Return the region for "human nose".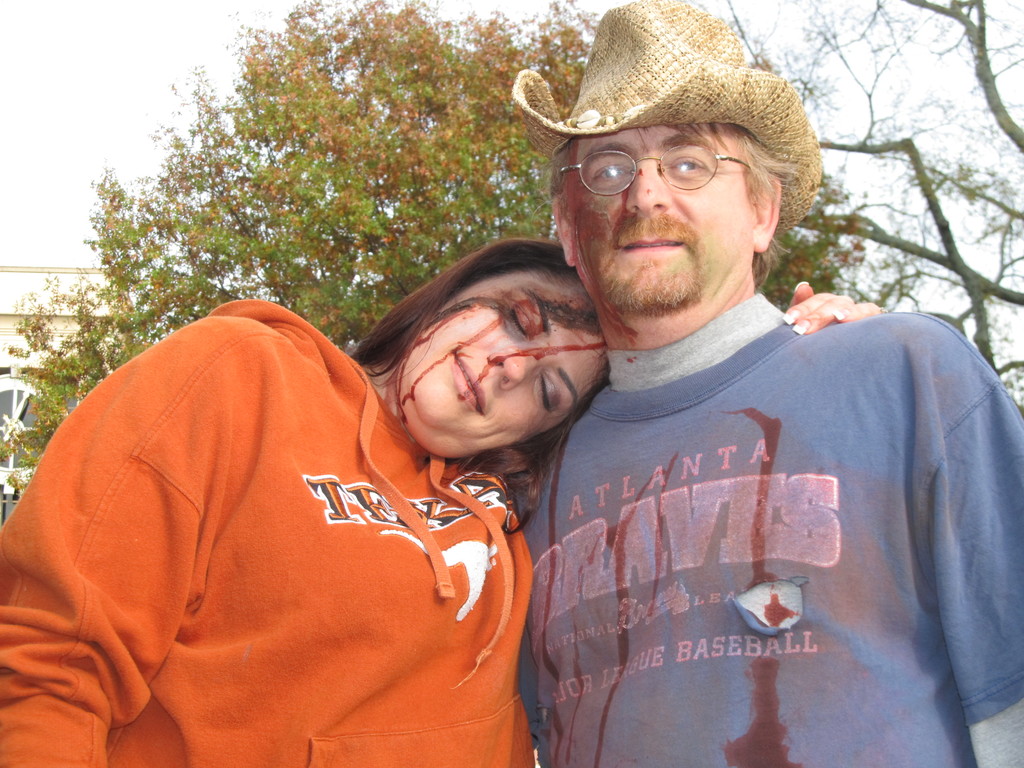
x1=625, y1=159, x2=668, y2=214.
